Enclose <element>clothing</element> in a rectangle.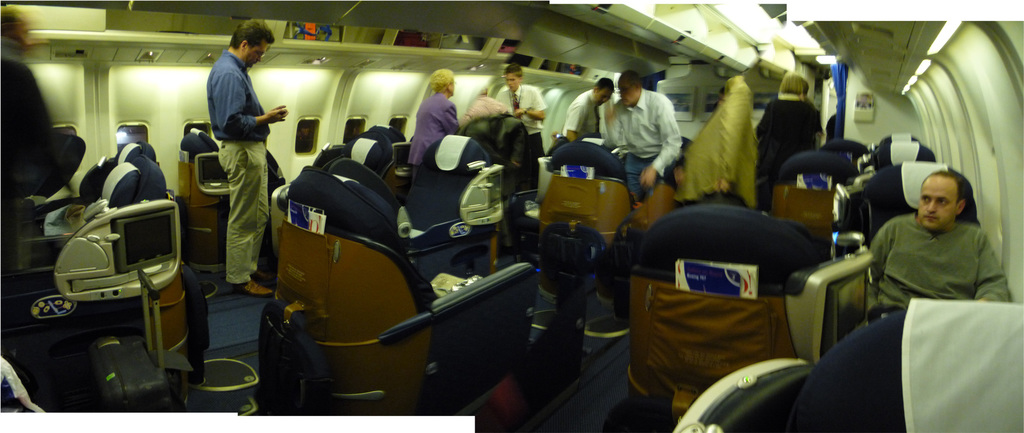
BBox(552, 93, 596, 138).
